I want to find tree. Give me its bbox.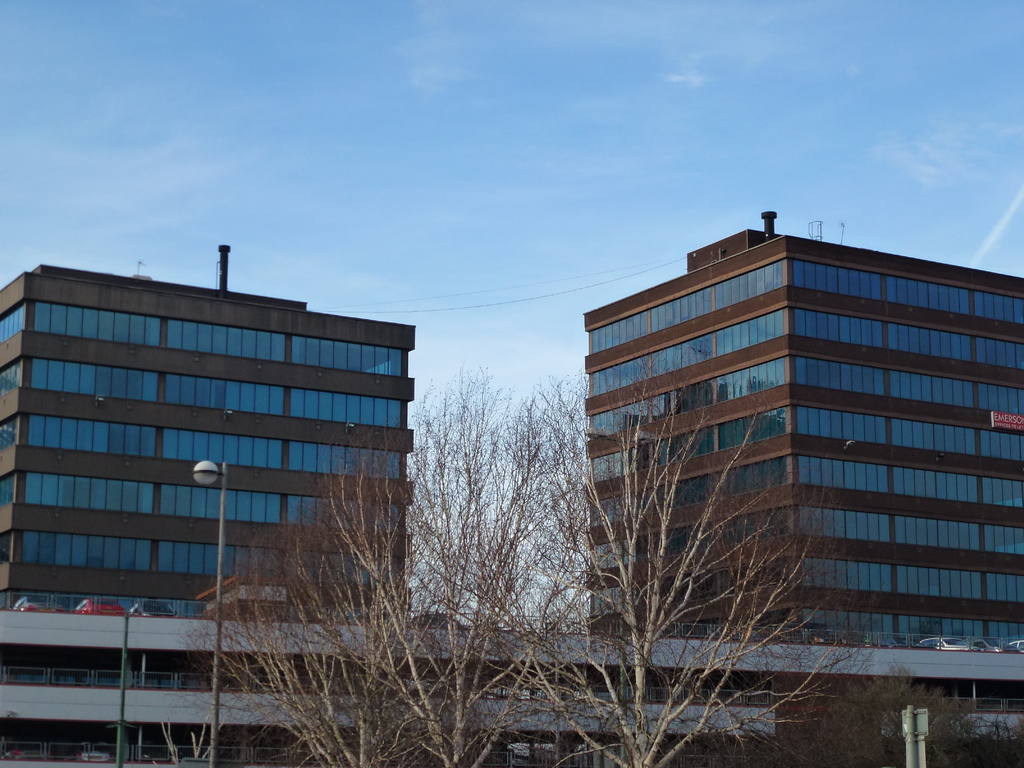
box=[193, 384, 844, 767].
